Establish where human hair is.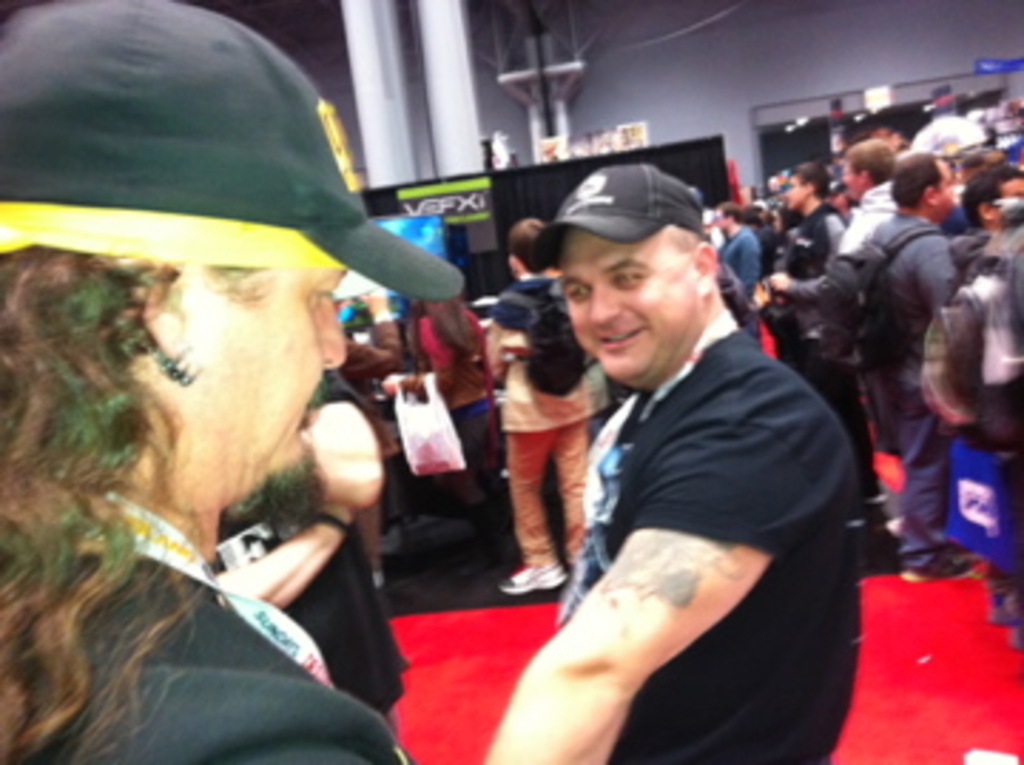
Established at [506,205,540,276].
